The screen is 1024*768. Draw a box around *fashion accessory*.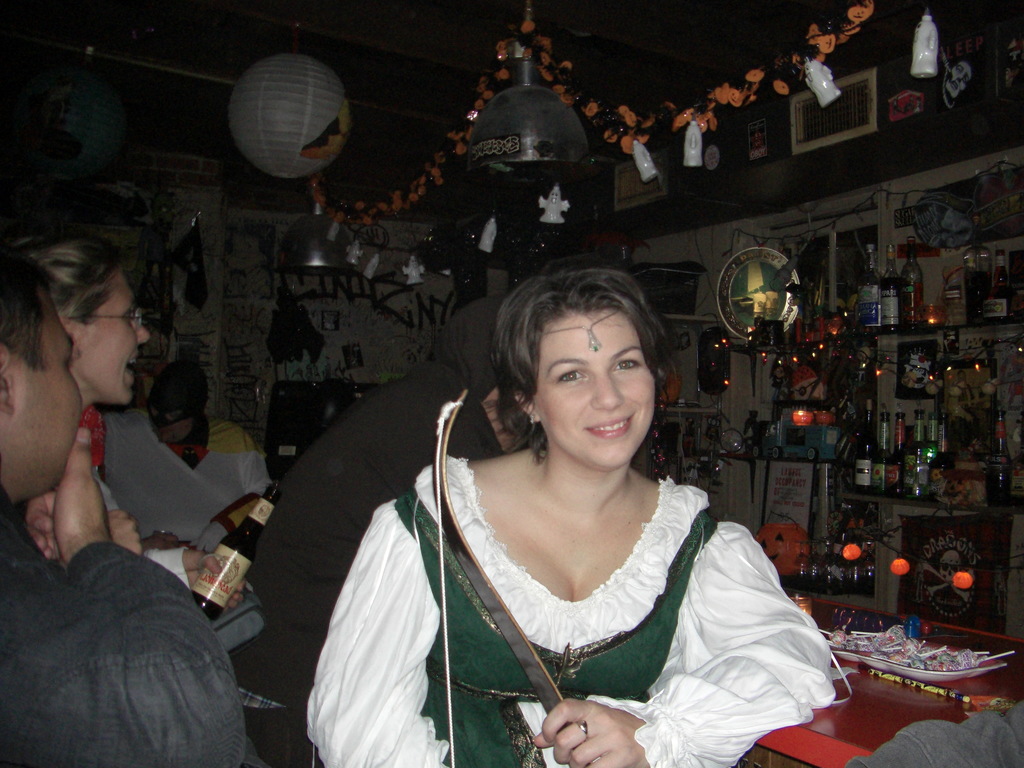
[572,719,591,742].
